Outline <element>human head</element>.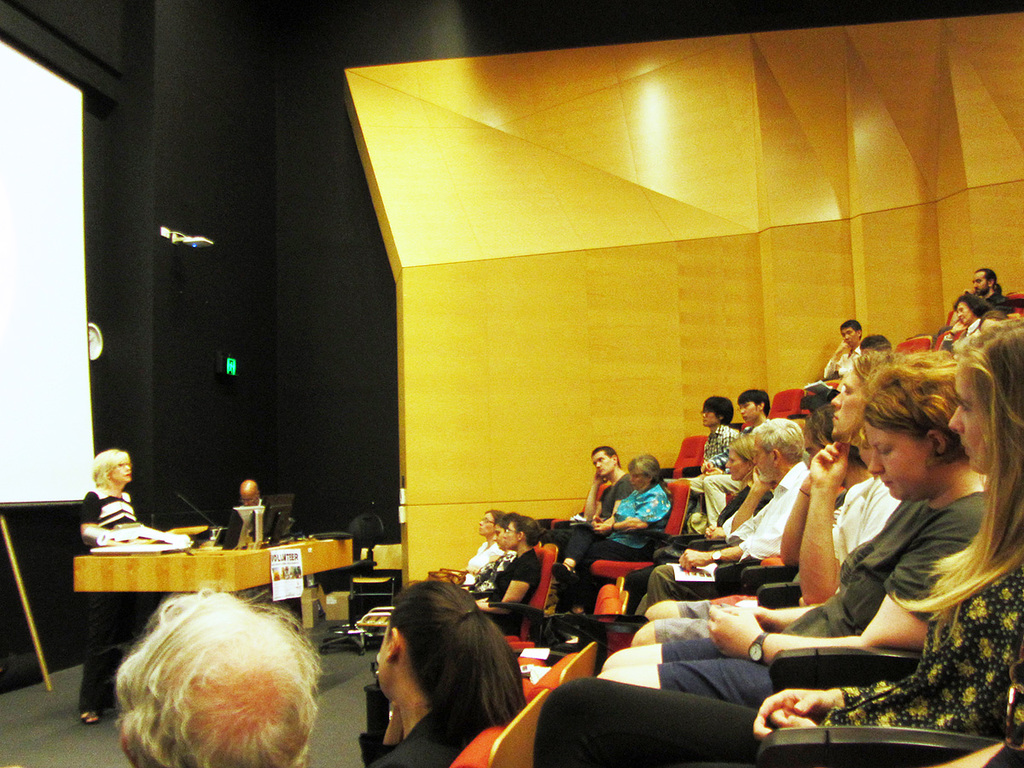
Outline: {"x1": 626, "y1": 452, "x2": 664, "y2": 490}.
